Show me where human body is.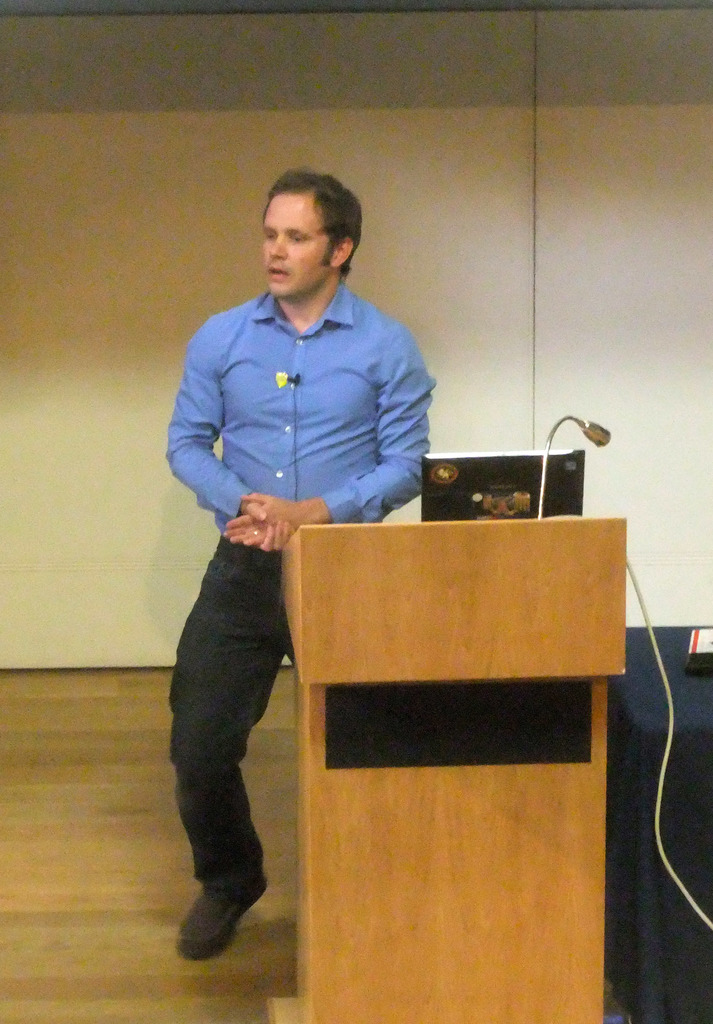
human body is at [175,247,435,1021].
